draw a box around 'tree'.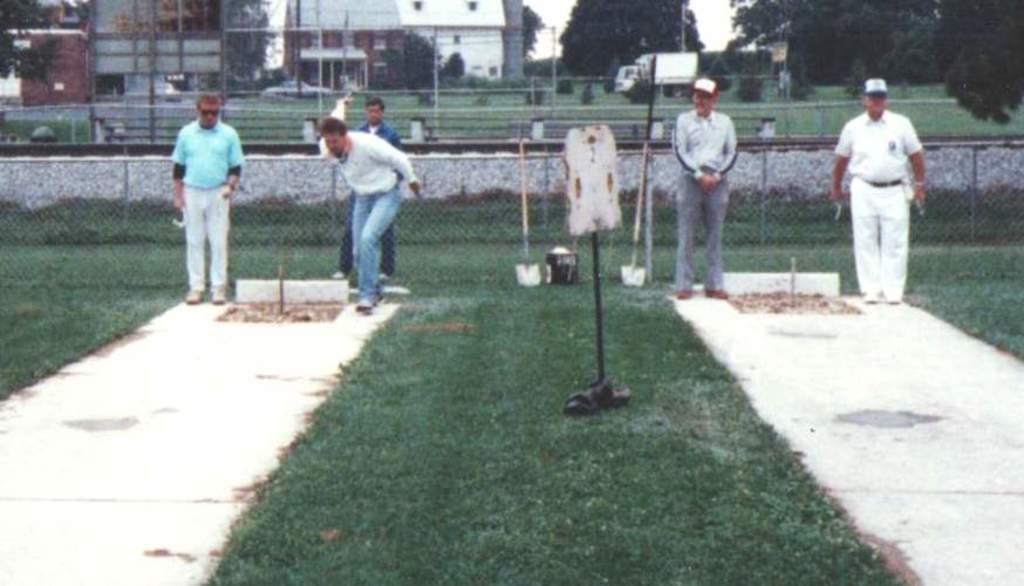
l=438, t=50, r=465, b=83.
